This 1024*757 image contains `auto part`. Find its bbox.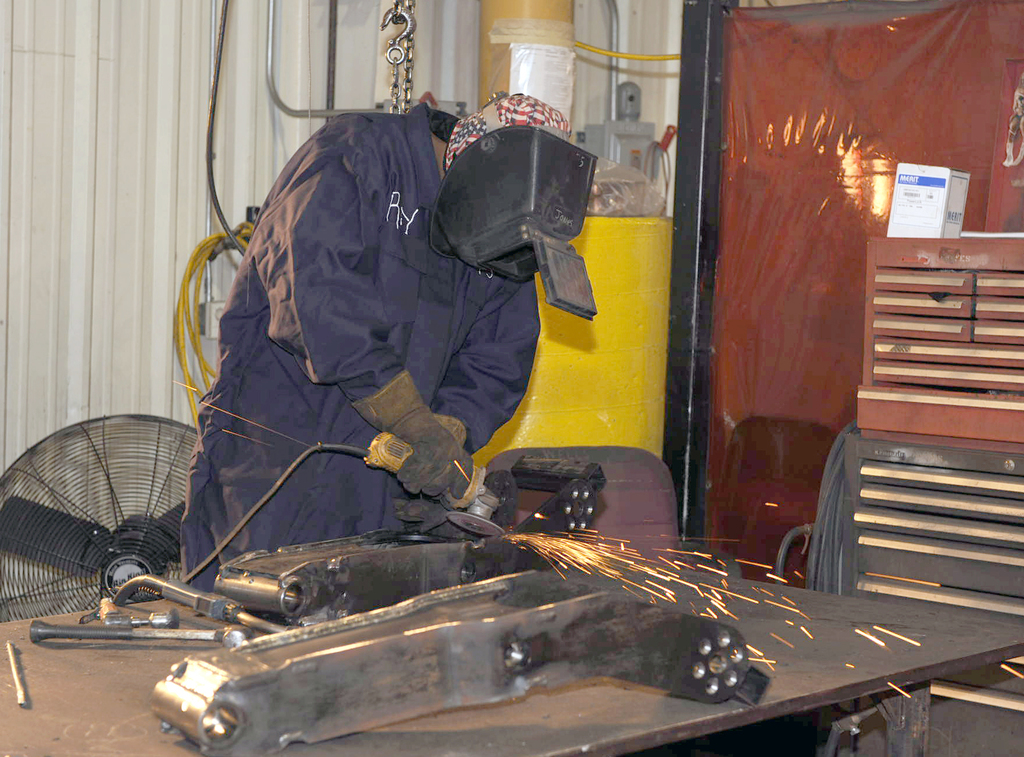
[left=72, top=575, right=300, bottom=642].
